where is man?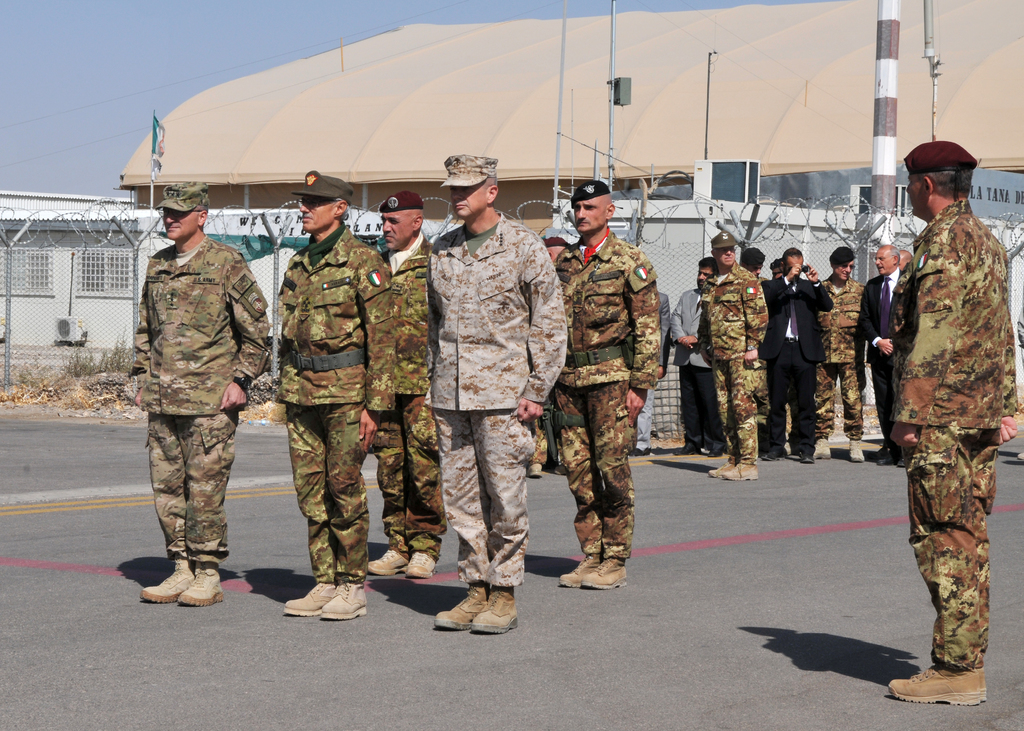
detection(760, 243, 835, 468).
